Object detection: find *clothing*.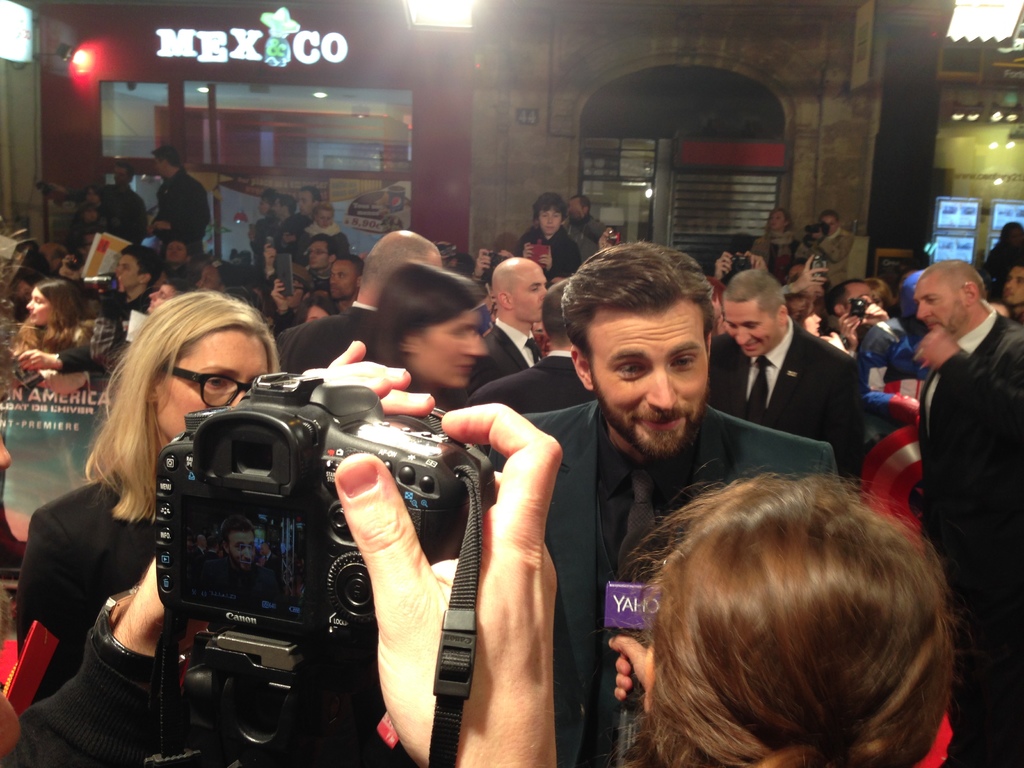
[819,227,845,288].
